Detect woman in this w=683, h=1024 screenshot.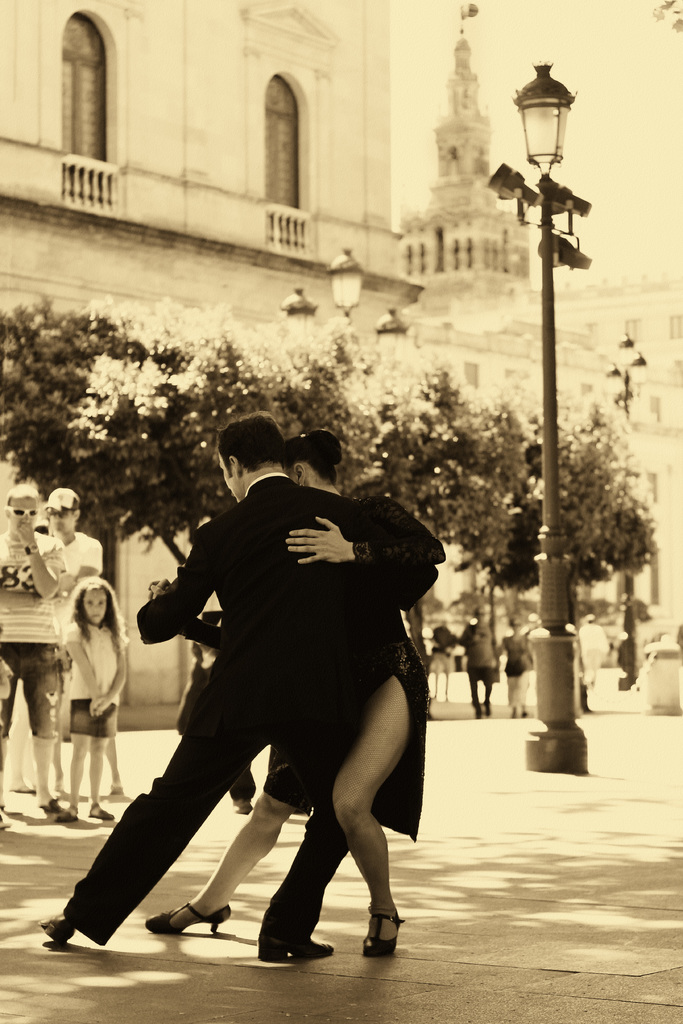
Detection: 0:481:78:833.
